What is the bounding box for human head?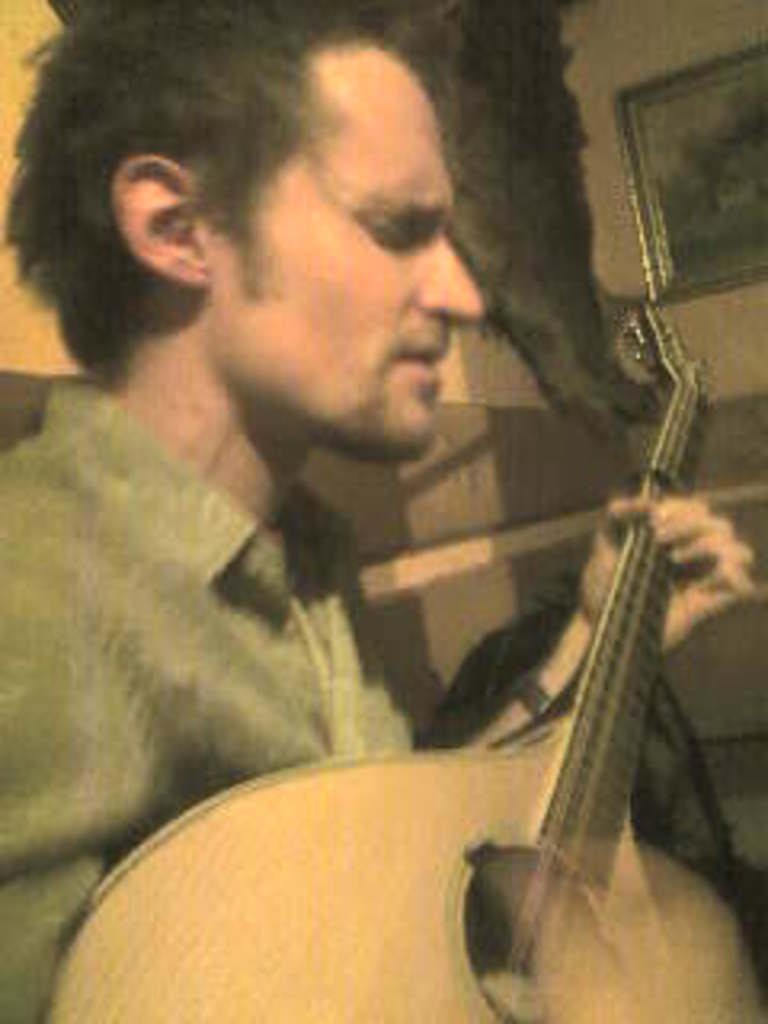
{"left": 109, "top": 35, "right": 502, "bottom": 413}.
